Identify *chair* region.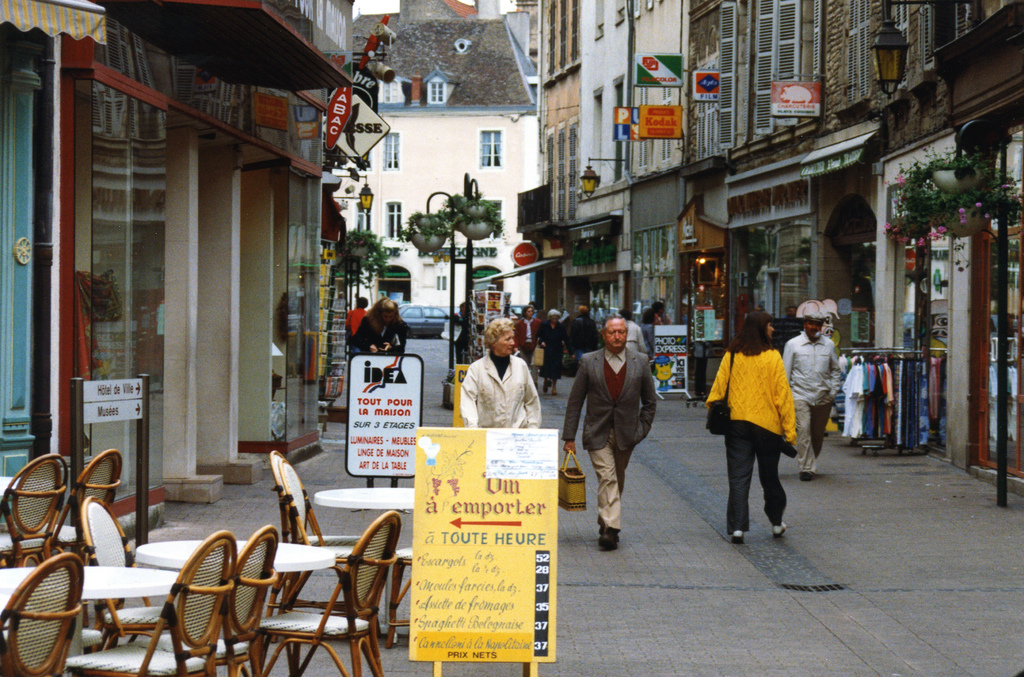
Region: Rect(261, 446, 366, 619).
